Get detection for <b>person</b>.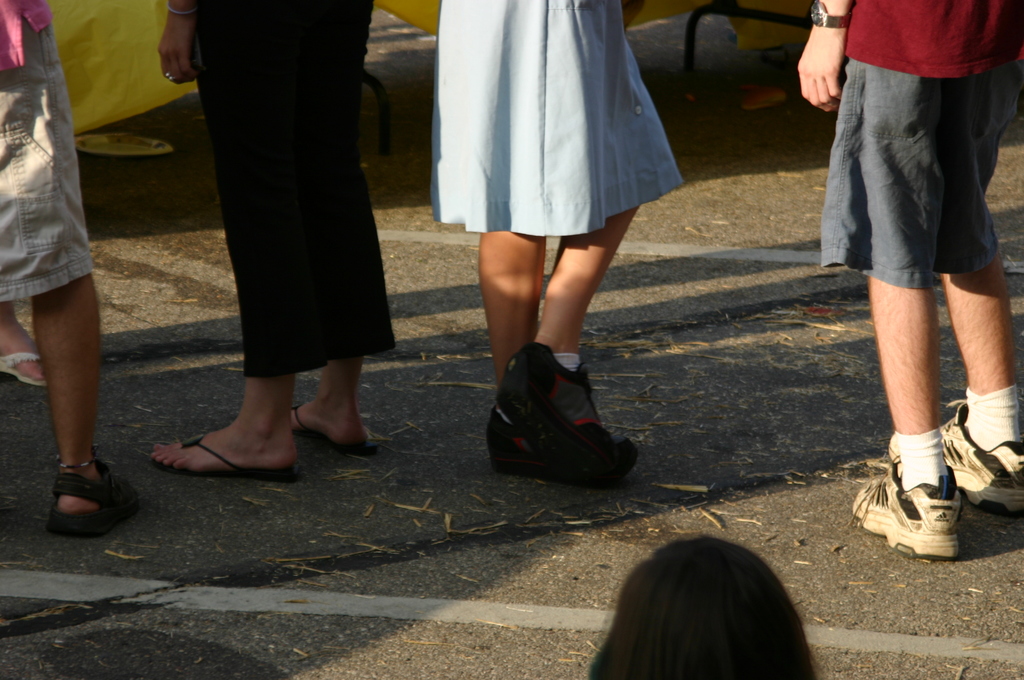
Detection: box(149, 0, 400, 474).
